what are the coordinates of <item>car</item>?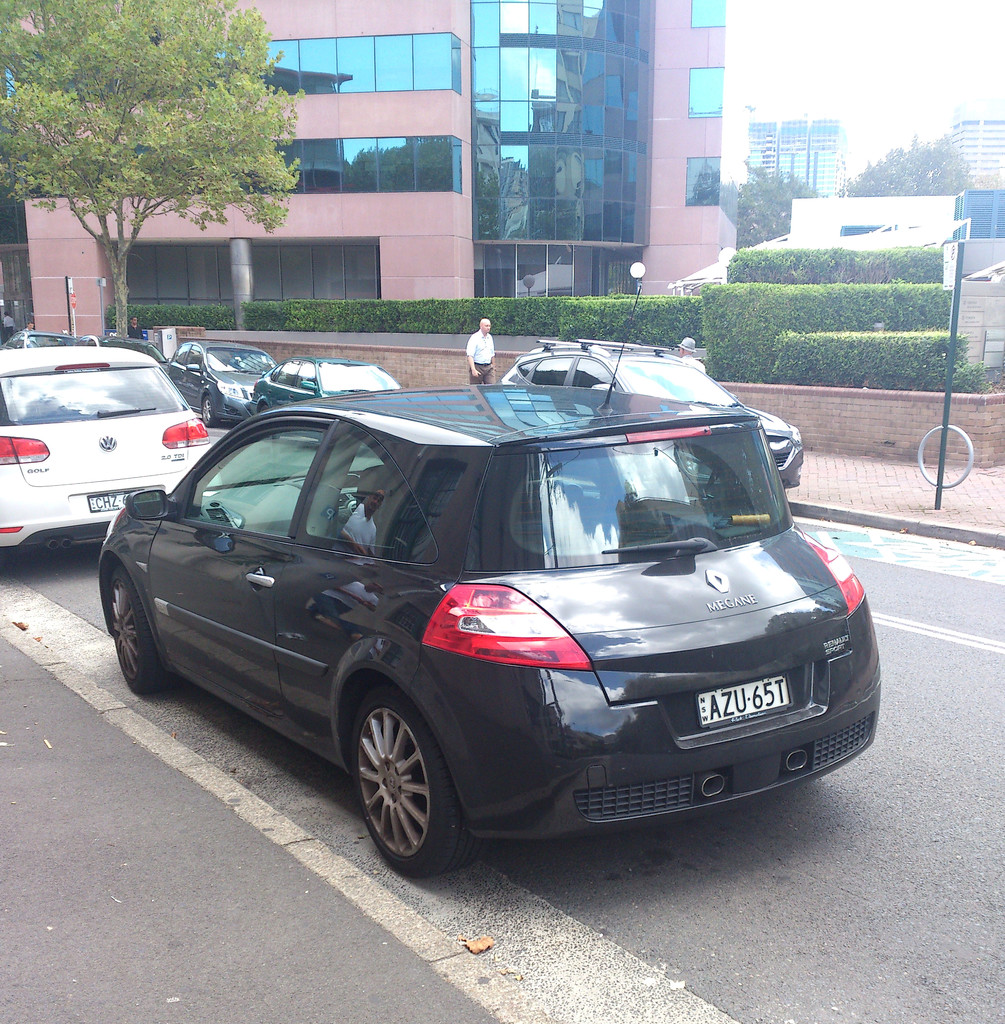
BBox(0, 346, 216, 563).
